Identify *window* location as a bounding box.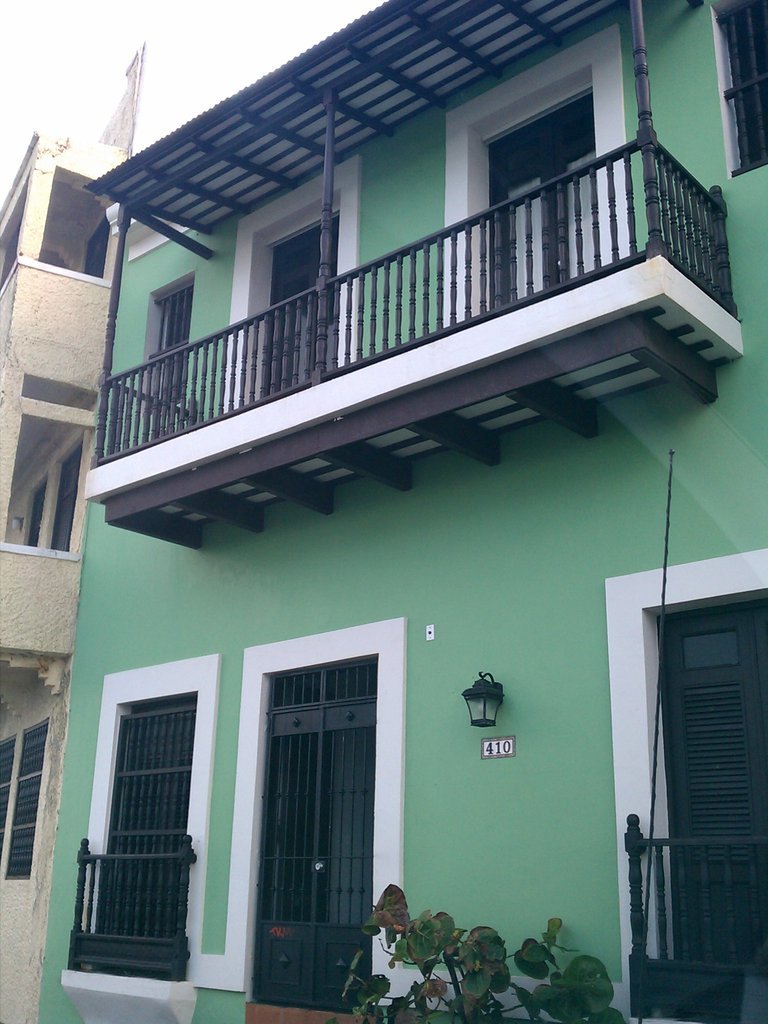
<box>497,87,600,302</box>.
